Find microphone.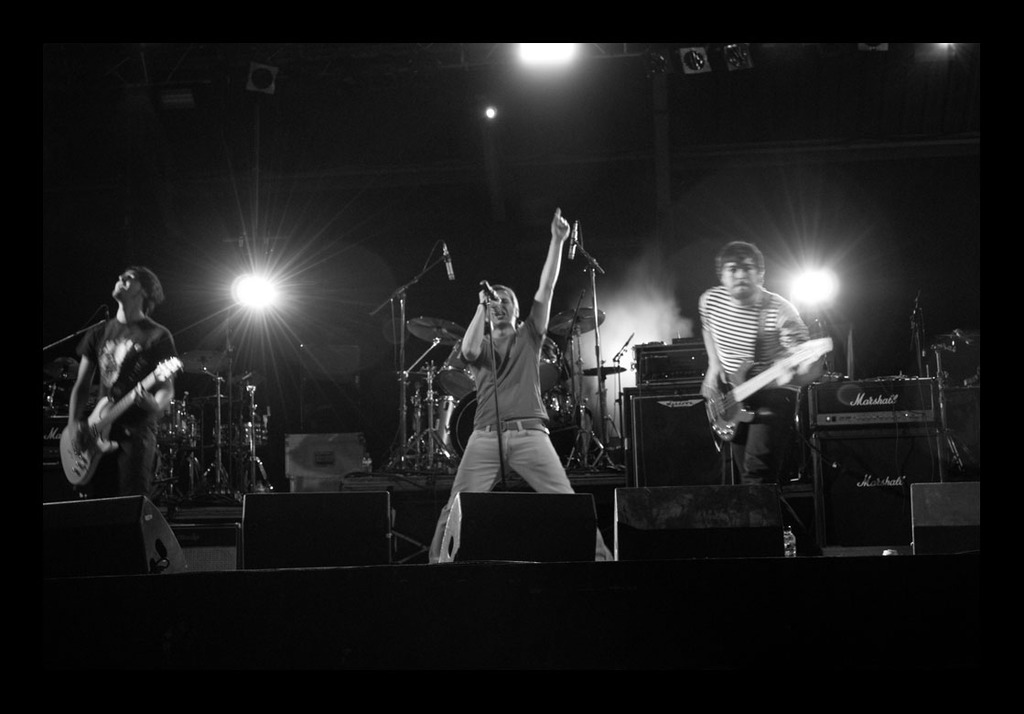
pyautogui.locateOnScreen(565, 208, 579, 266).
